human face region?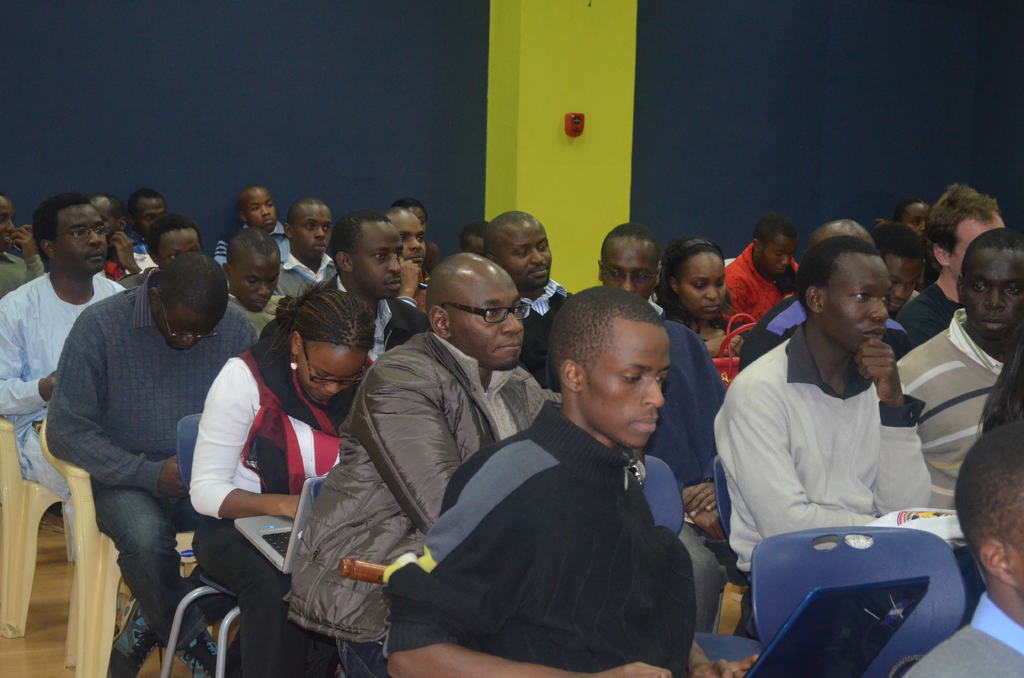
region(395, 219, 428, 265)
